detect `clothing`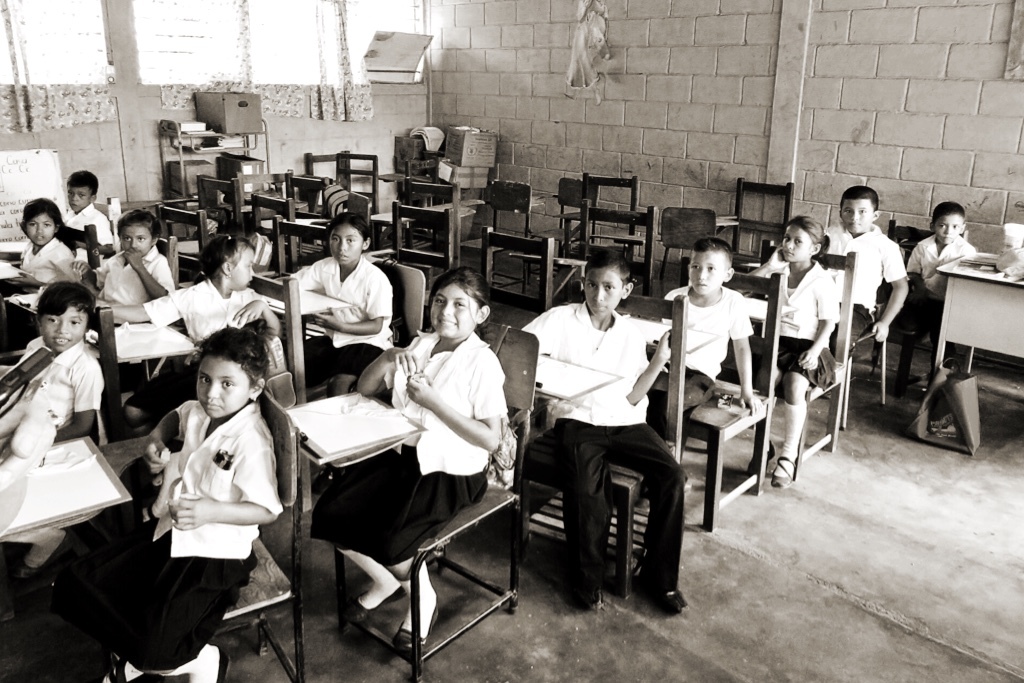
(x1=663, y1=272, x2=748, y2=439)
